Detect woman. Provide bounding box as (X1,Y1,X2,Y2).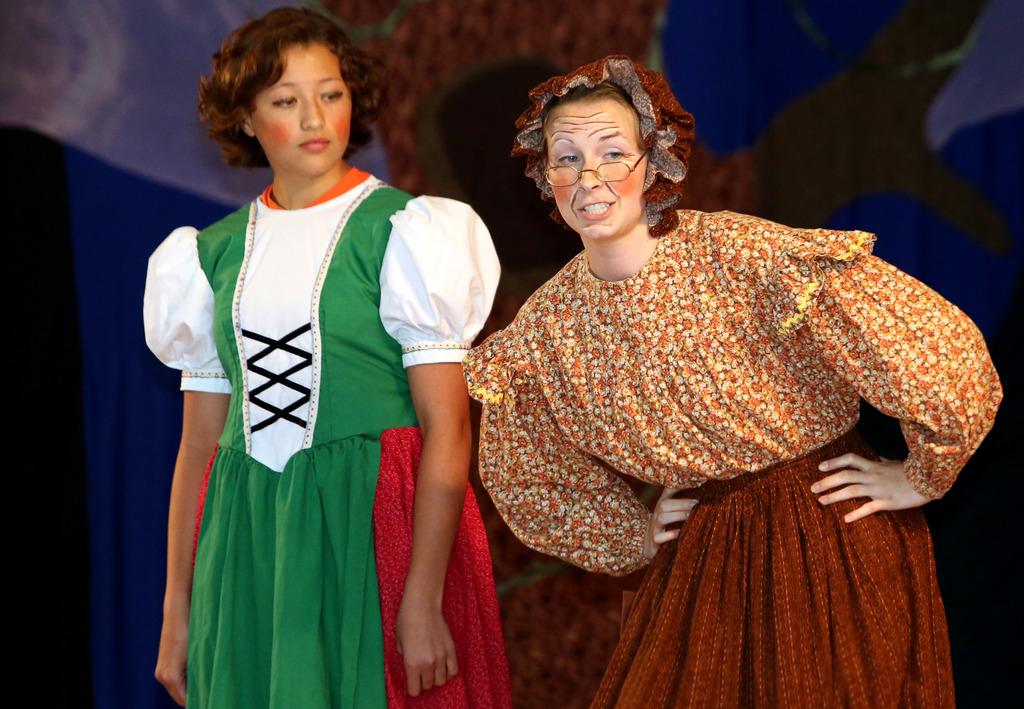
(454,51,1004,708).
